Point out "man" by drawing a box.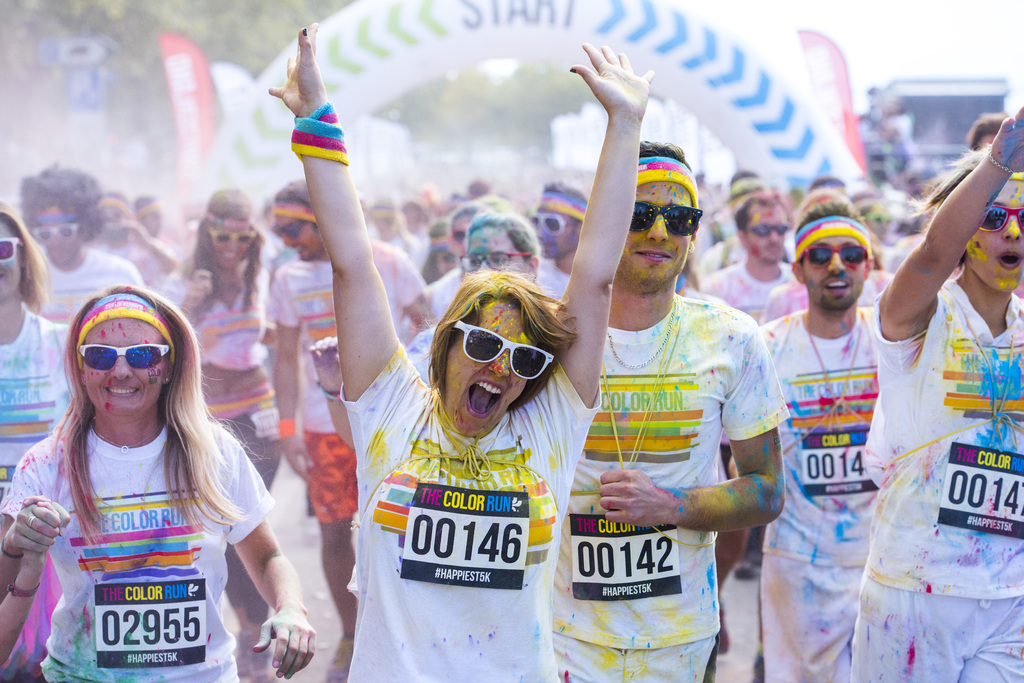
BBox(278, 180, 438, 643).
